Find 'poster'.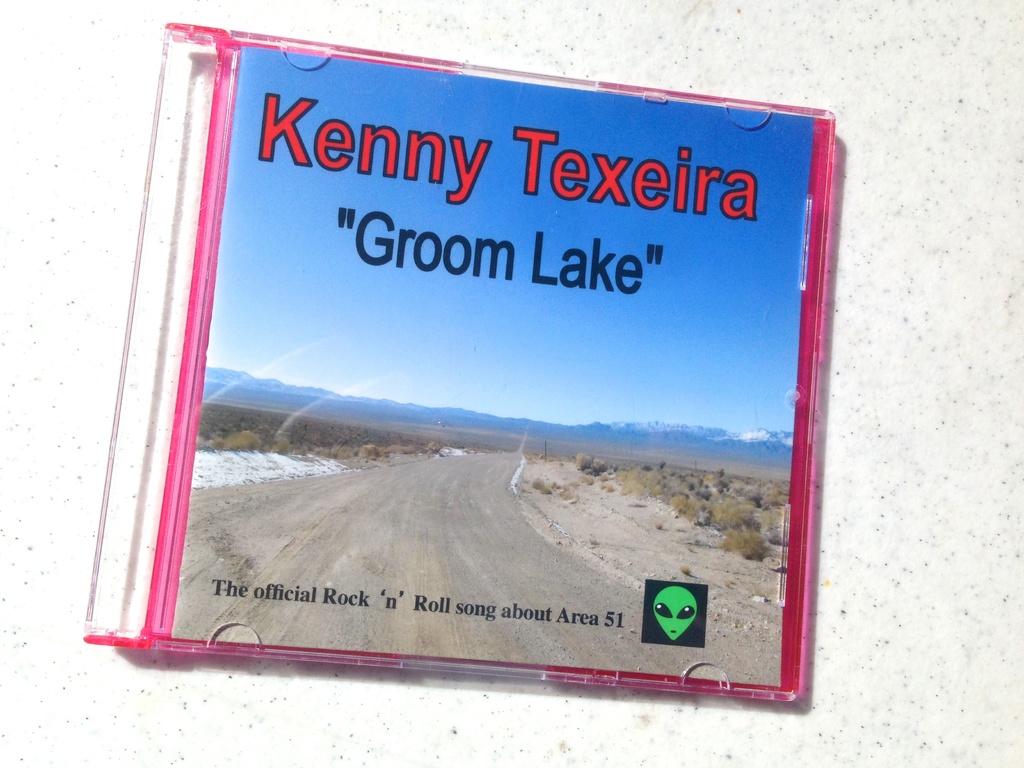
box=[164, 37, 826, 685].
